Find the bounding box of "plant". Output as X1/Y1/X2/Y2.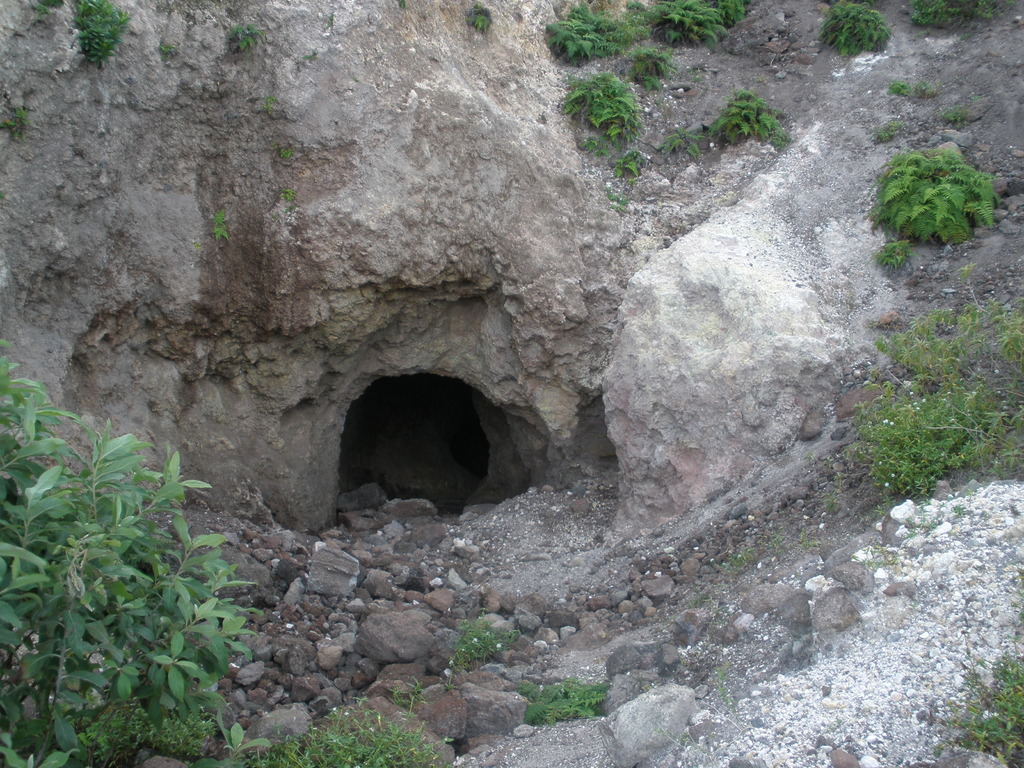
648/0/745/56.
